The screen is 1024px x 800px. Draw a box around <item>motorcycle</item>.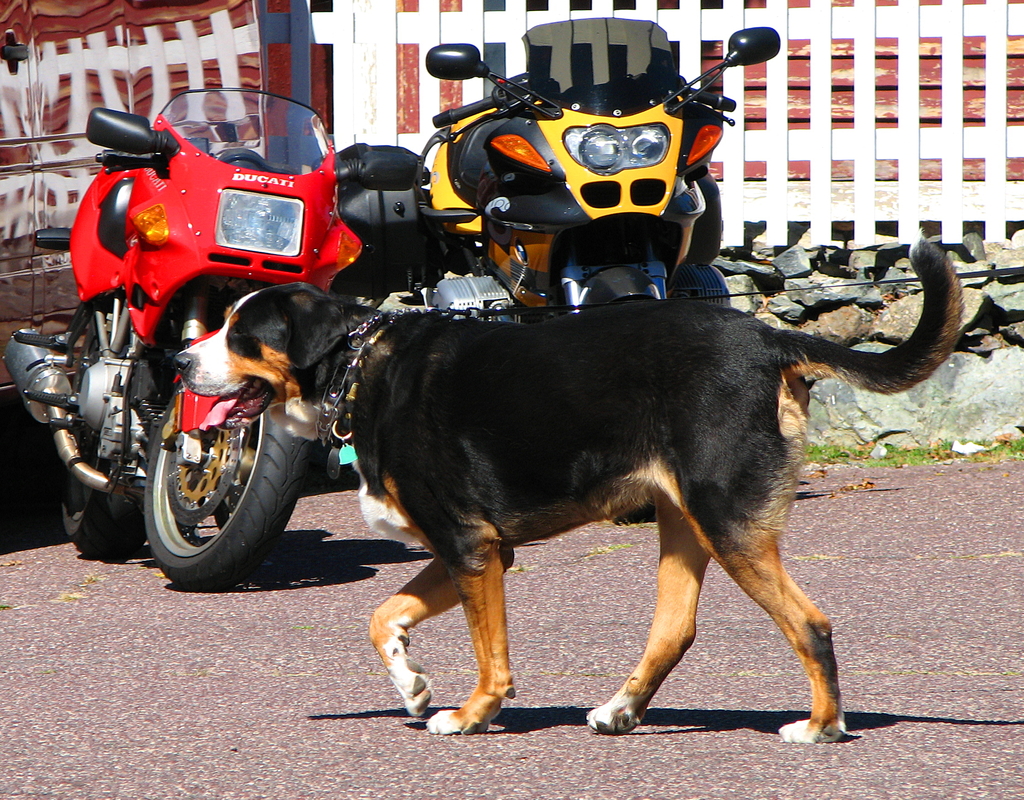
box=[334, 15, 783, 525].
